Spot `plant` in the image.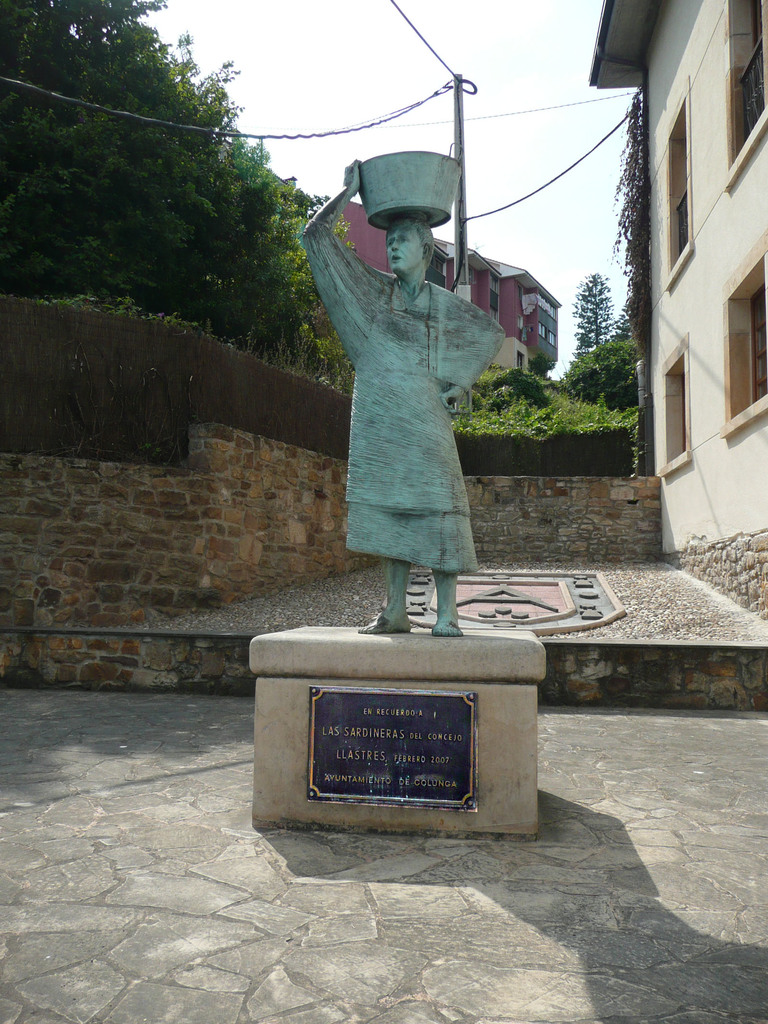
`plant` found at [486,362,551,412].
